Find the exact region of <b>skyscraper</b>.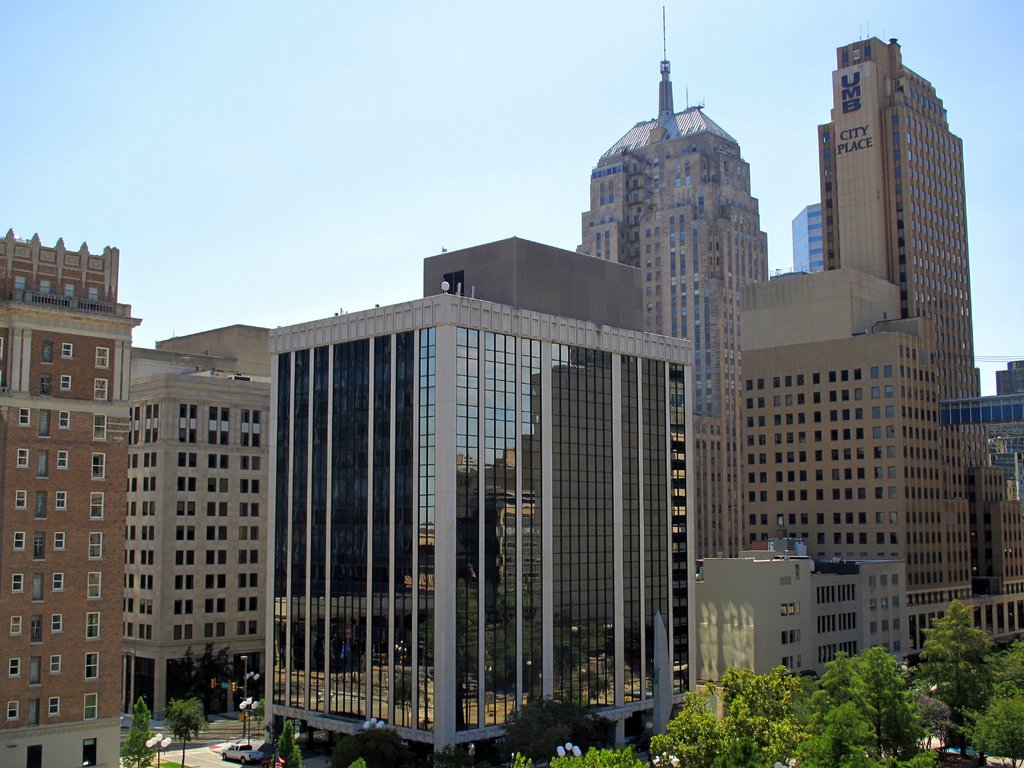
Exact region: {"left": 814, "top": 30, "right": 1023, "bottom": 598}.
